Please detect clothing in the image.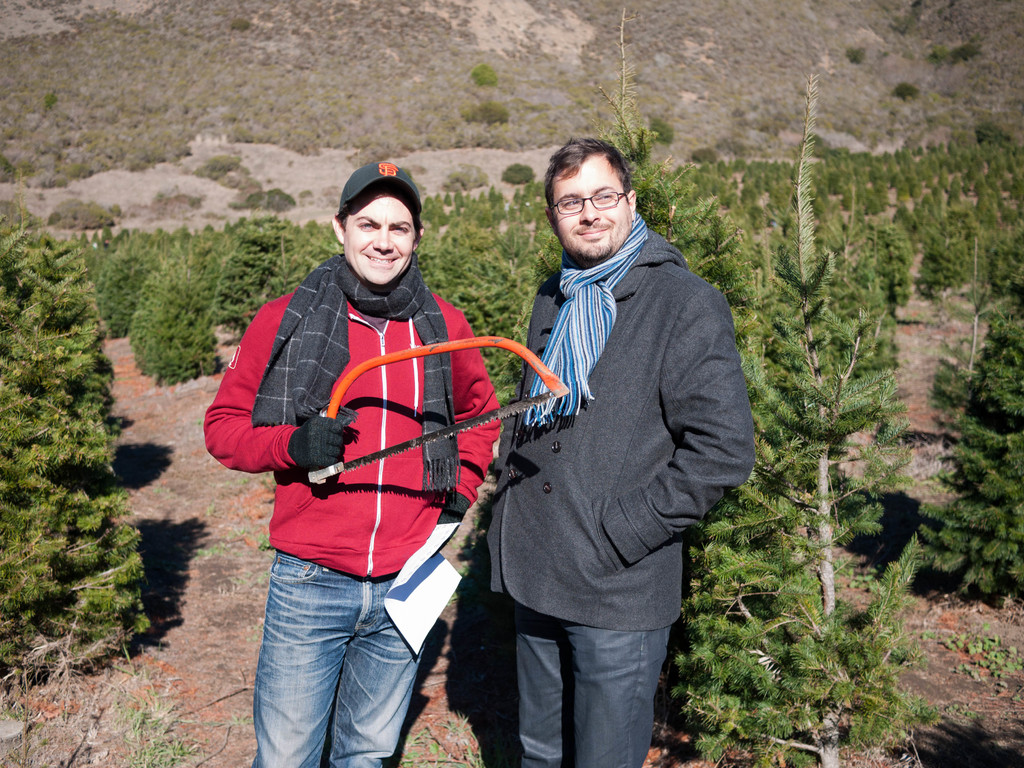
(x1=205, y1=255, x2=497, y2=761).
